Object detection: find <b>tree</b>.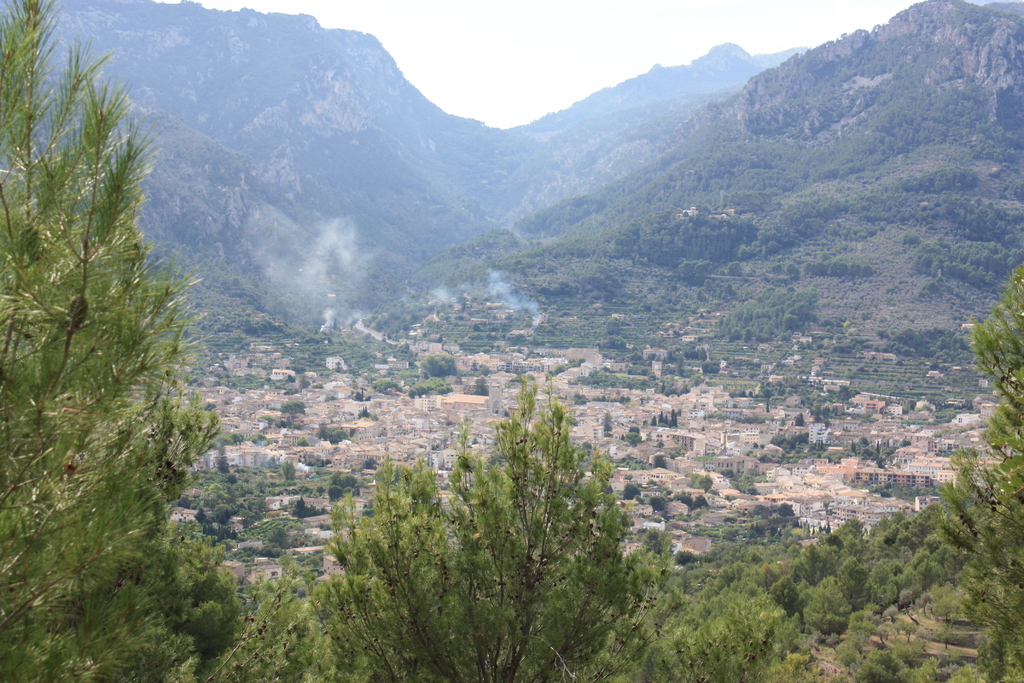
bbox=[0, 621, 232, 682].
